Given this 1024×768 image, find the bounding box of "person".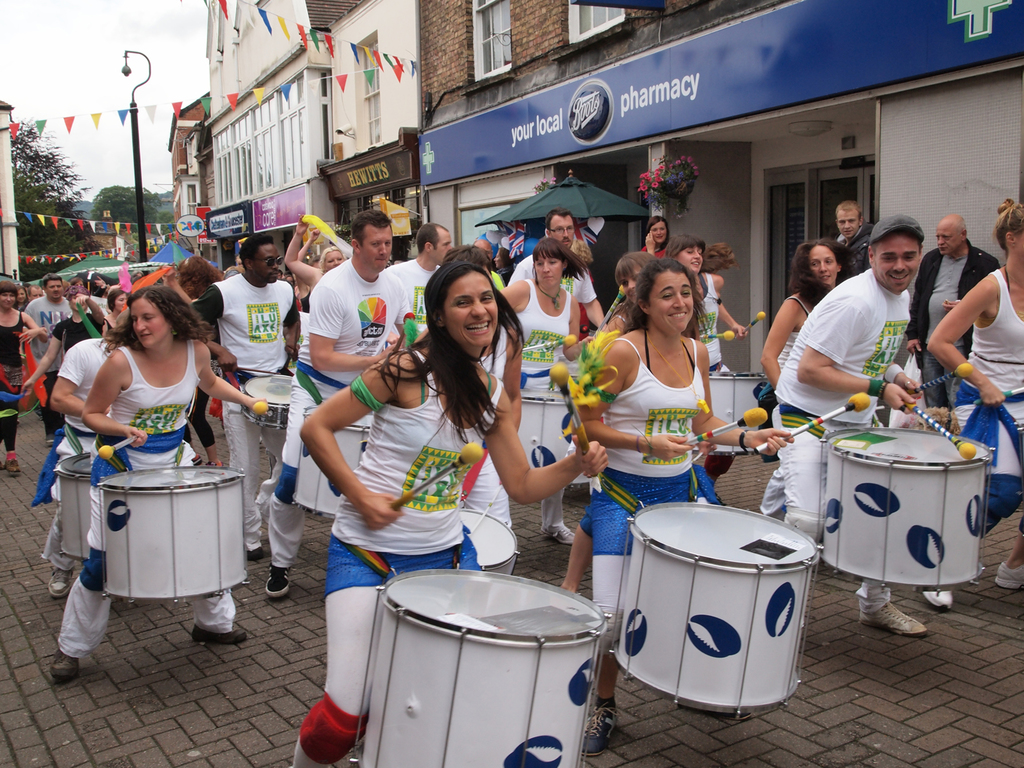
{"x1": 927, "y1": 197, "x2": 1023, "y2": 590}.
